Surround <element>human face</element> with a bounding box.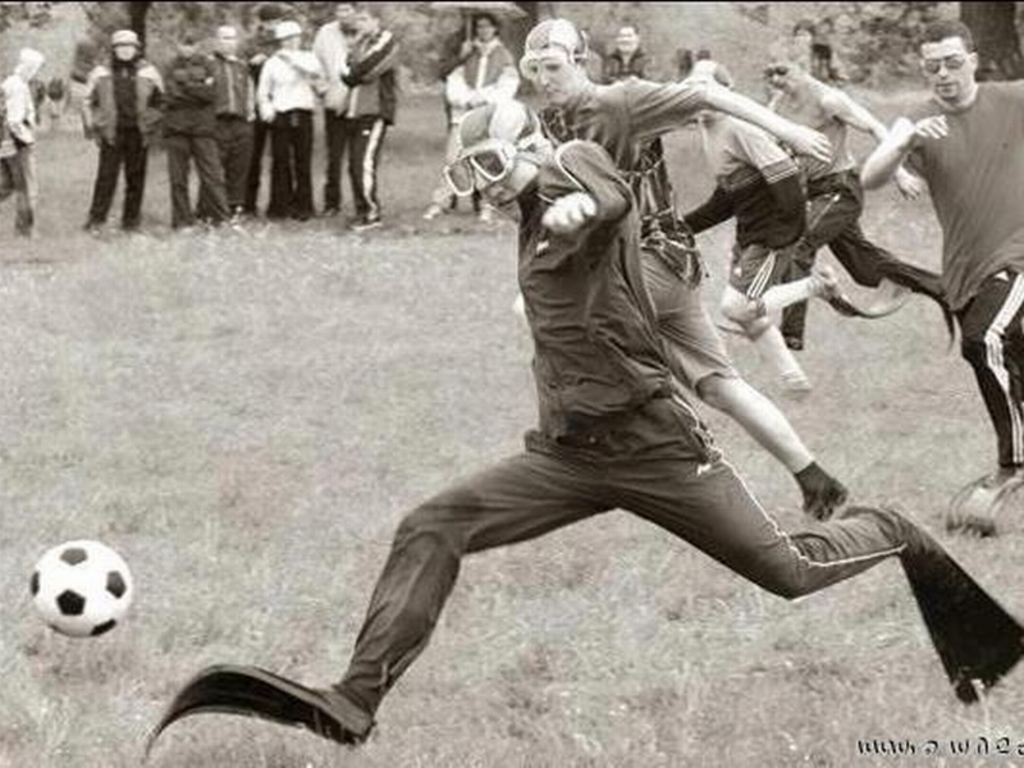
detection(113, 42, 137, 63).
